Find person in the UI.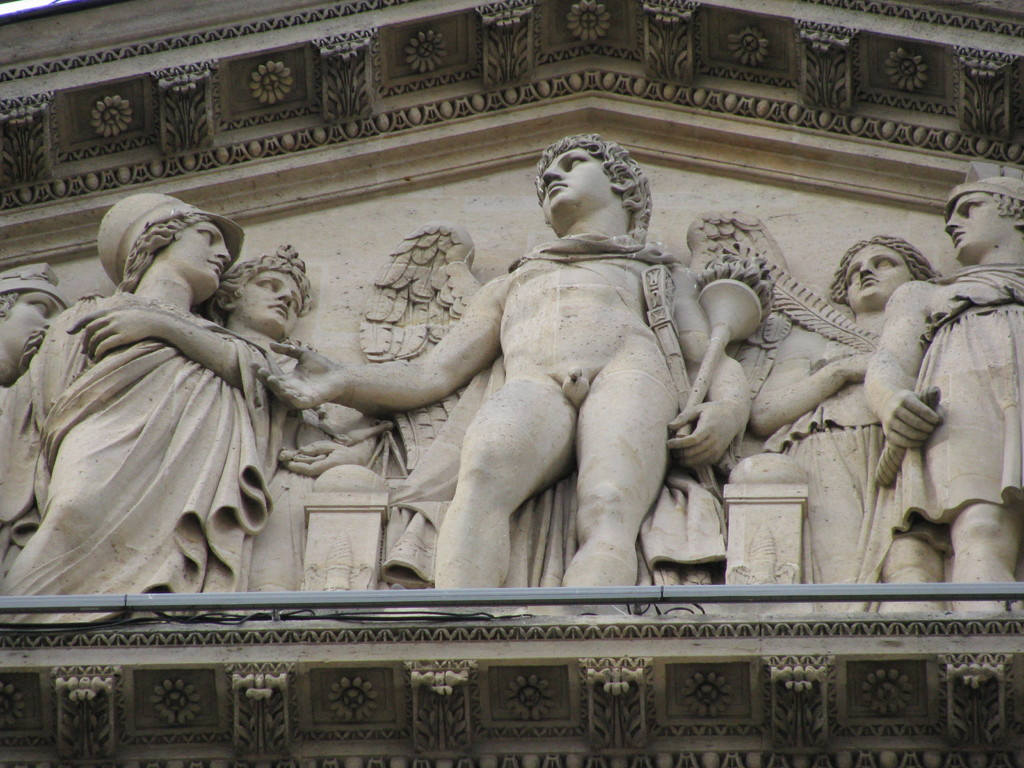
UI element at 251,135,755,599.
